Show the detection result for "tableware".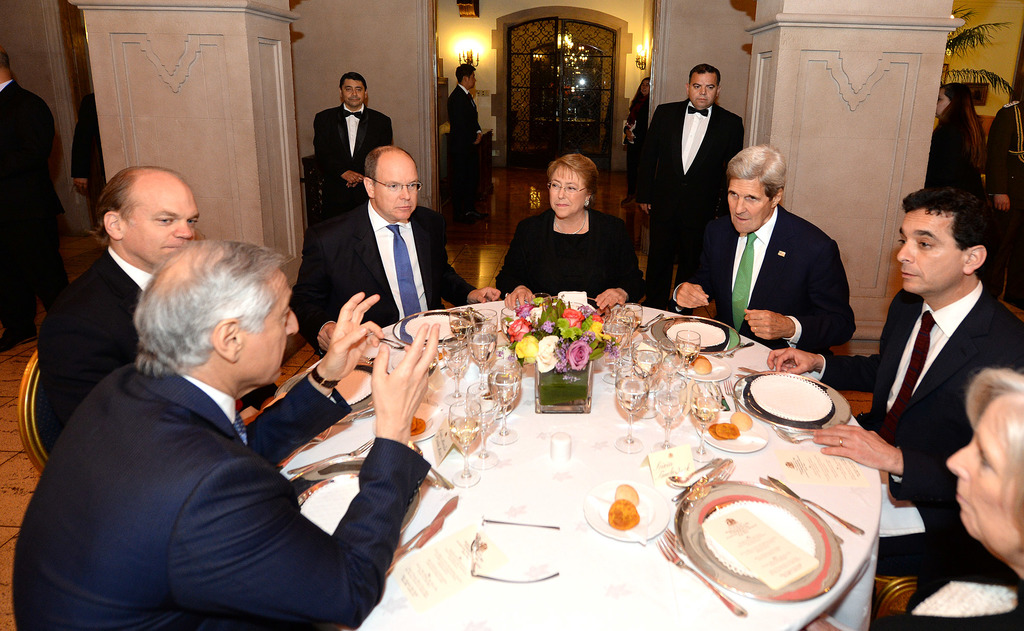
bbox(746, 375, 844, 436).
